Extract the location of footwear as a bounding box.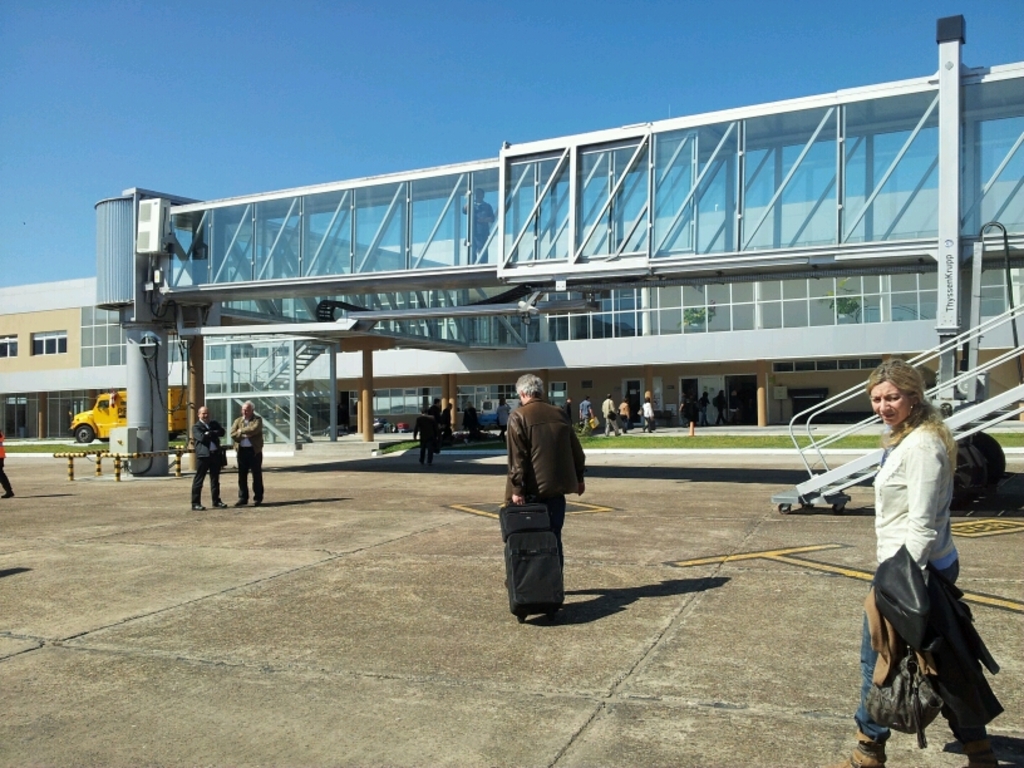
BBox(0, 488, 19, 502).
